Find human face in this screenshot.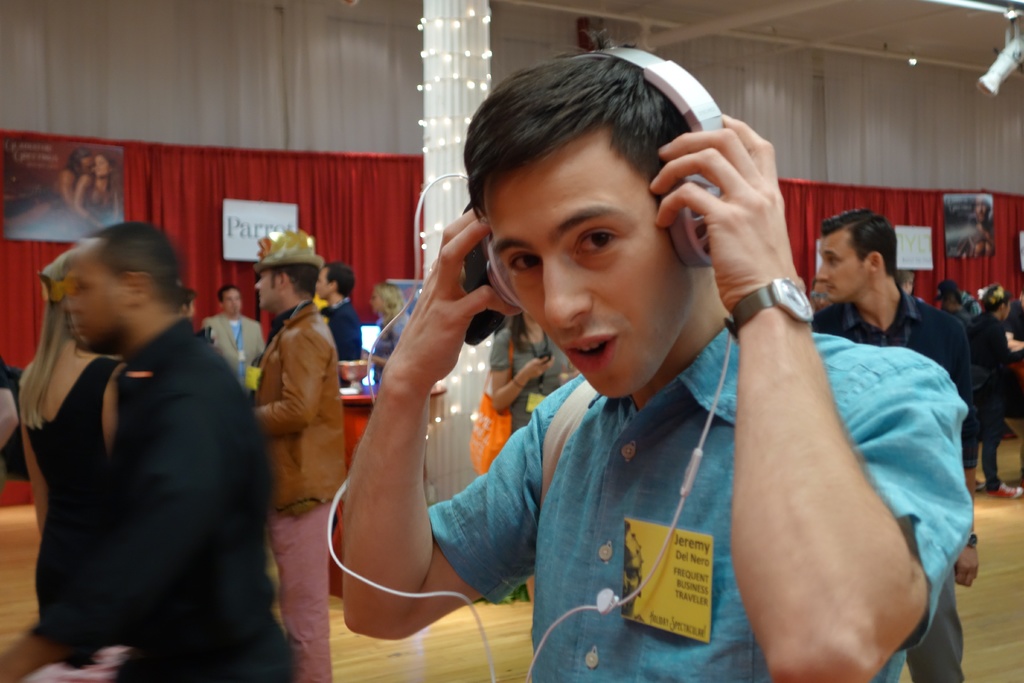
The bounding box for human face is <region>70, 242, 124, 344</region>.
